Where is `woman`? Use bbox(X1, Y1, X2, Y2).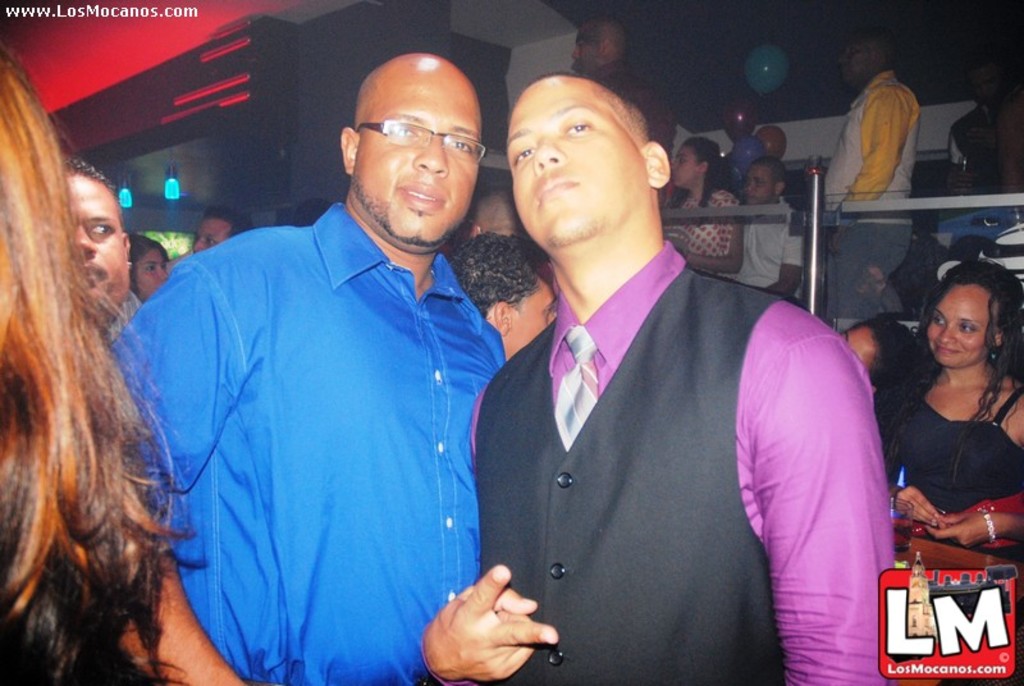
bbox(0, 42, 250, 685).
